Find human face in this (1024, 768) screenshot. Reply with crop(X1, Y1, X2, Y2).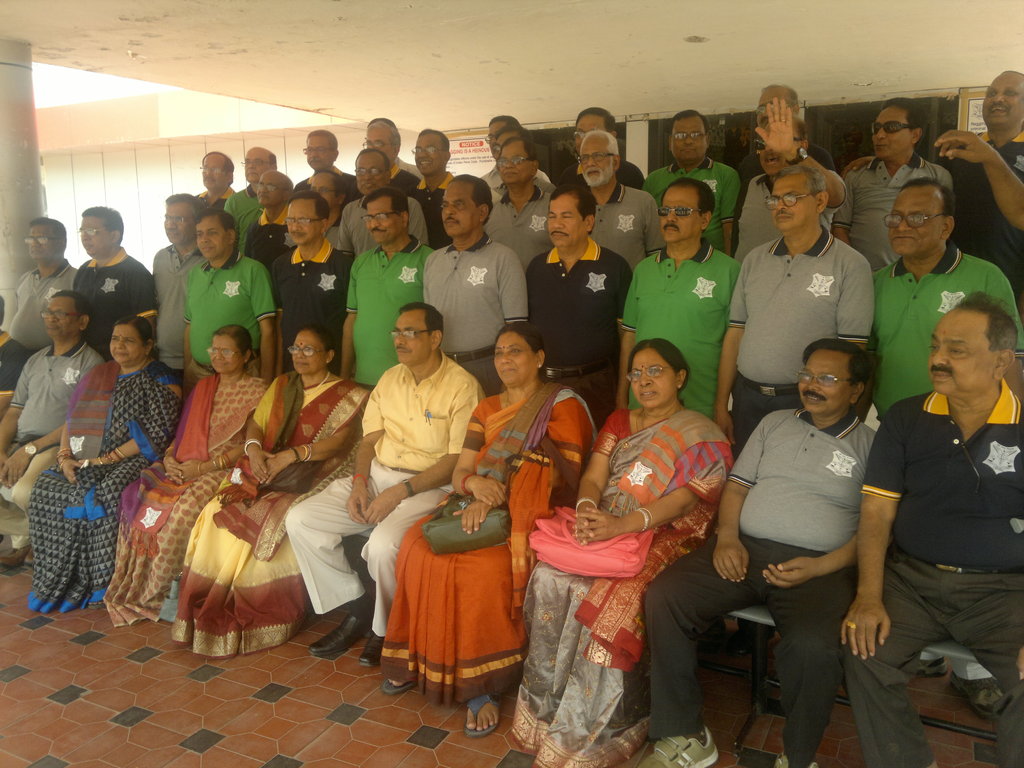
crop(305, 135, 330, 165).
